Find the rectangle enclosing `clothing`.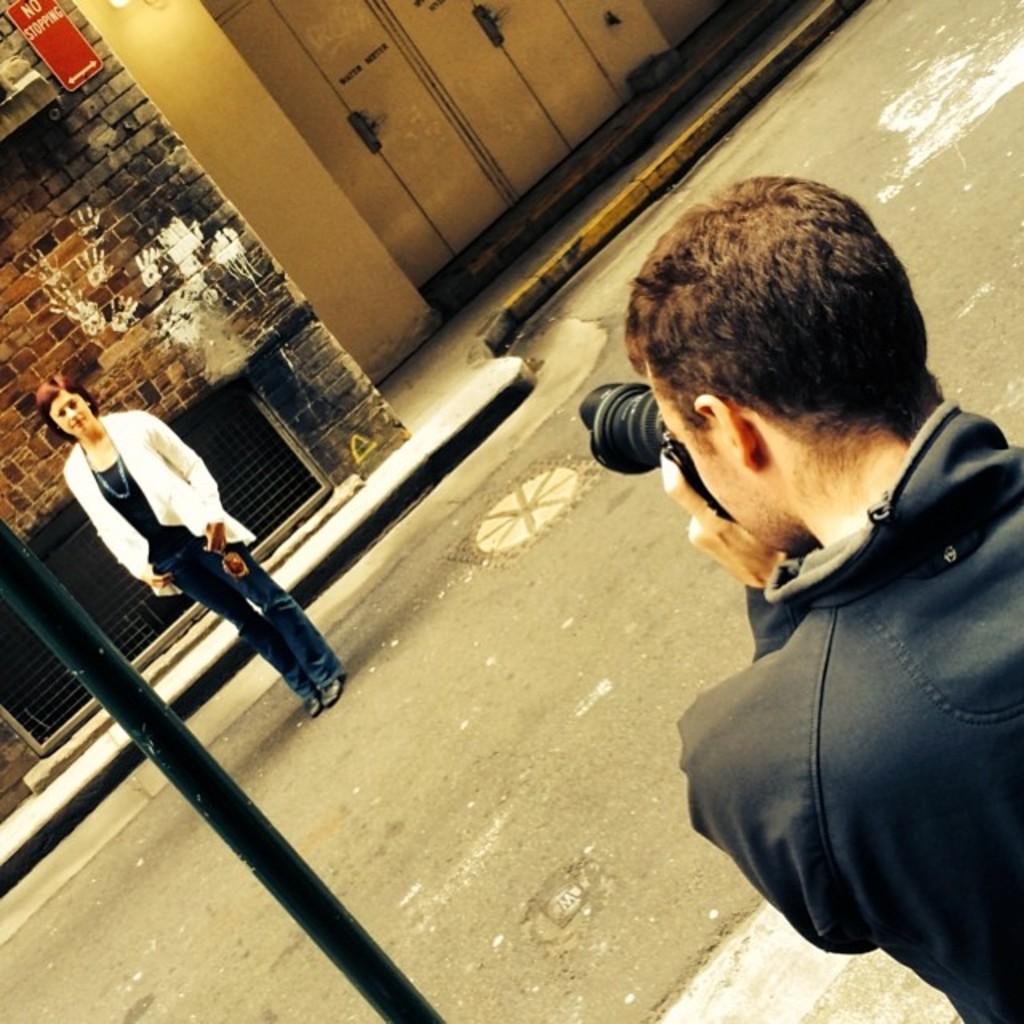
left=618, top=349, right=1023, bottom=989.
